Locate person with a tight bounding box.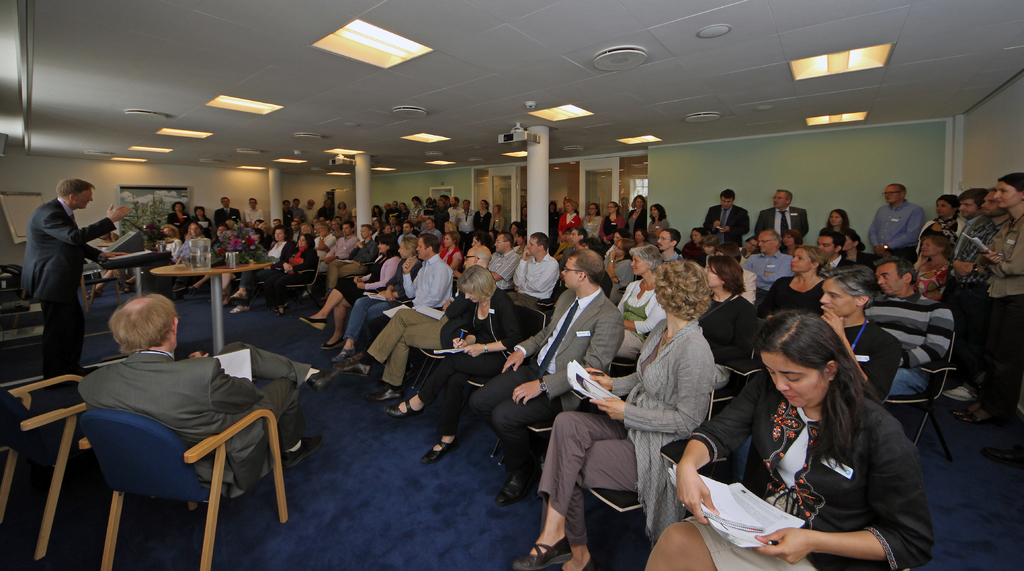
[18, 159, 100, 409].
